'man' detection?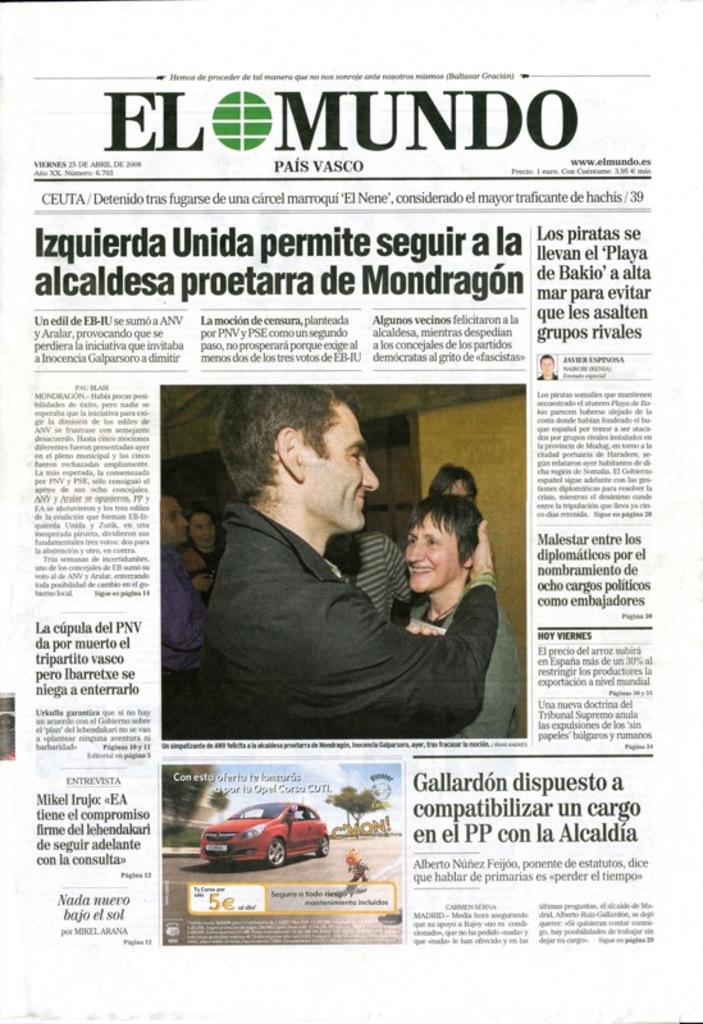
[158, 494, 207, 740]
